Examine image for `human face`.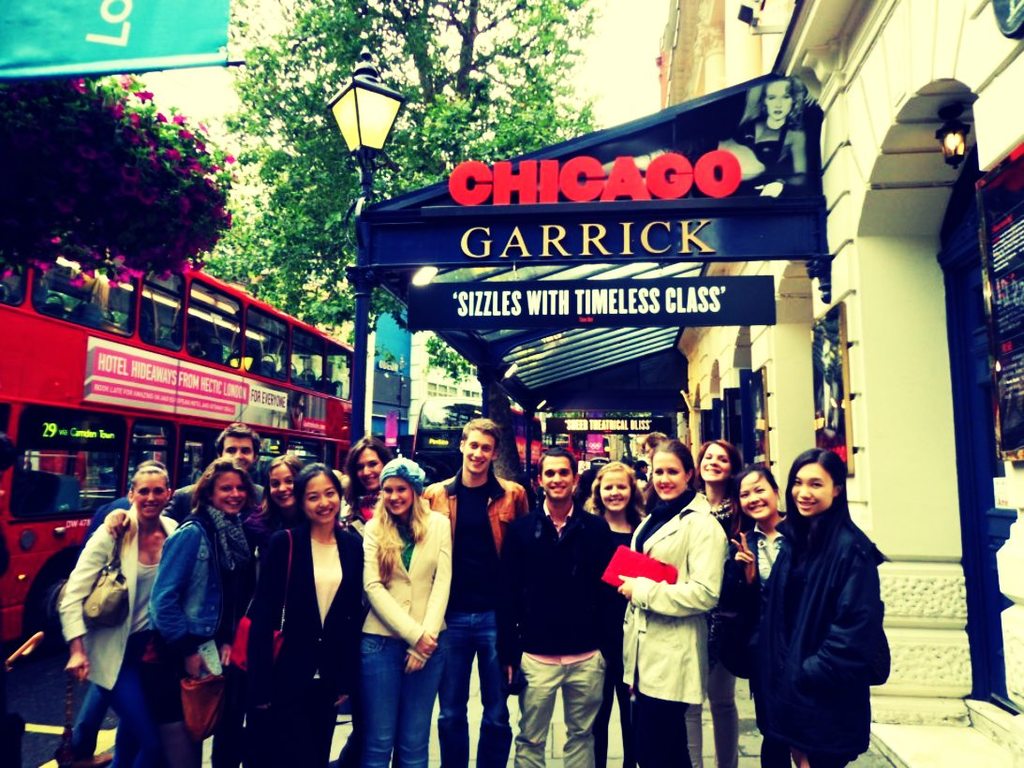
Examination result: (left=739, top=477, right=777, bottom=514).
